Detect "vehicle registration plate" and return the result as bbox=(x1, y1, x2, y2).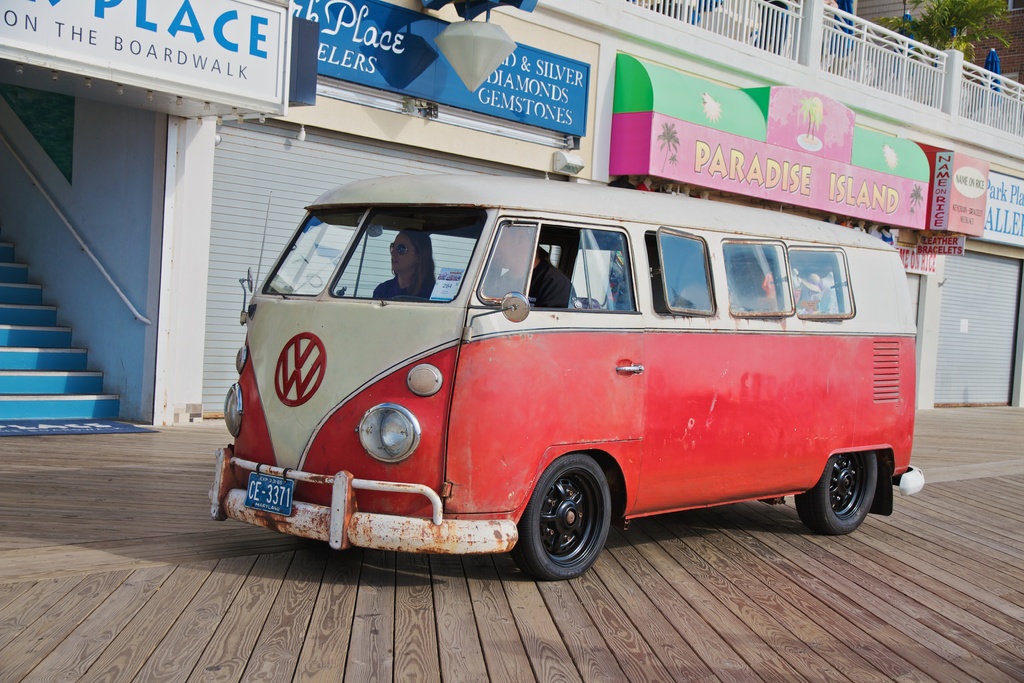
bbox=(244, 473, 292, 514).
